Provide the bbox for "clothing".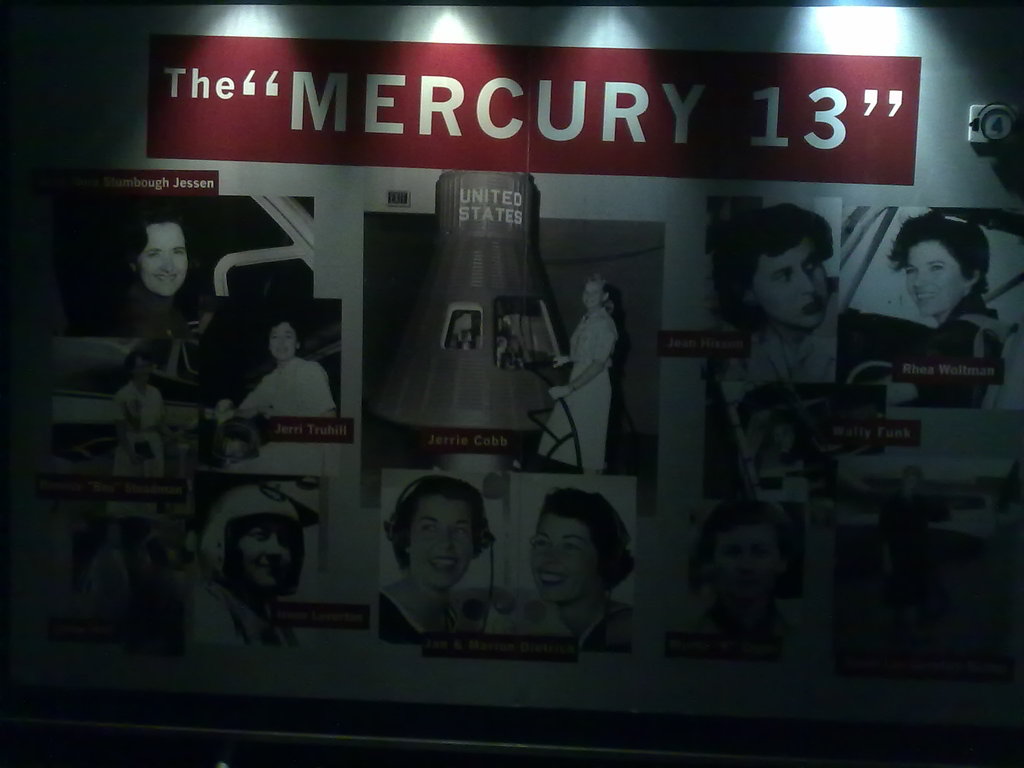
188 584 294 643.
